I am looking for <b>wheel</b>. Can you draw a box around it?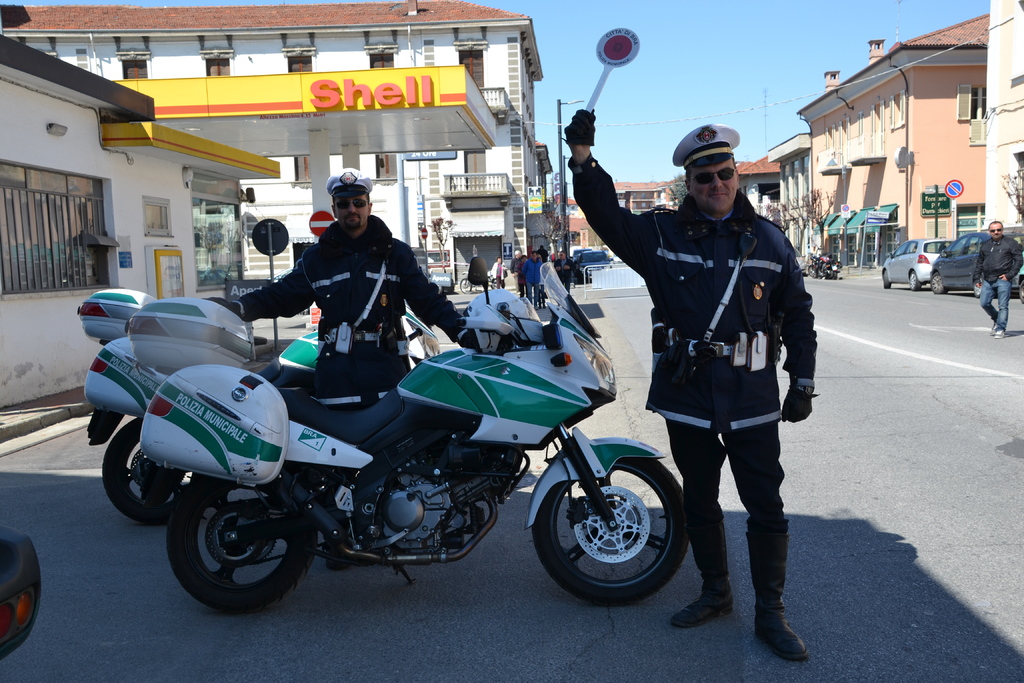
Sure, the bounding box is 932,273,950,293.
